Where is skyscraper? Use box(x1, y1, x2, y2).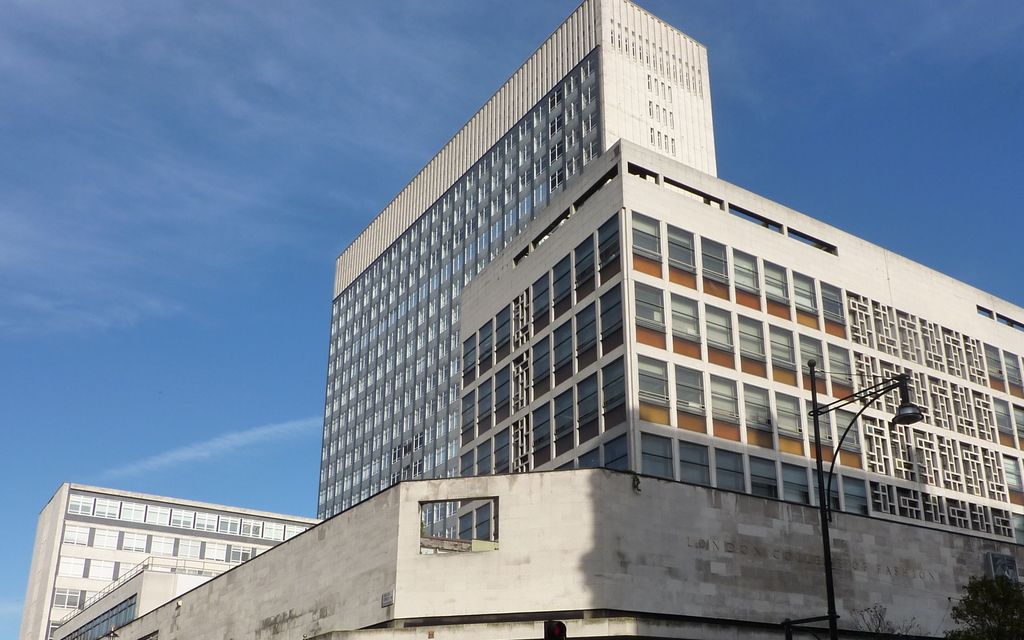
box(9, 480, 315, 635).
